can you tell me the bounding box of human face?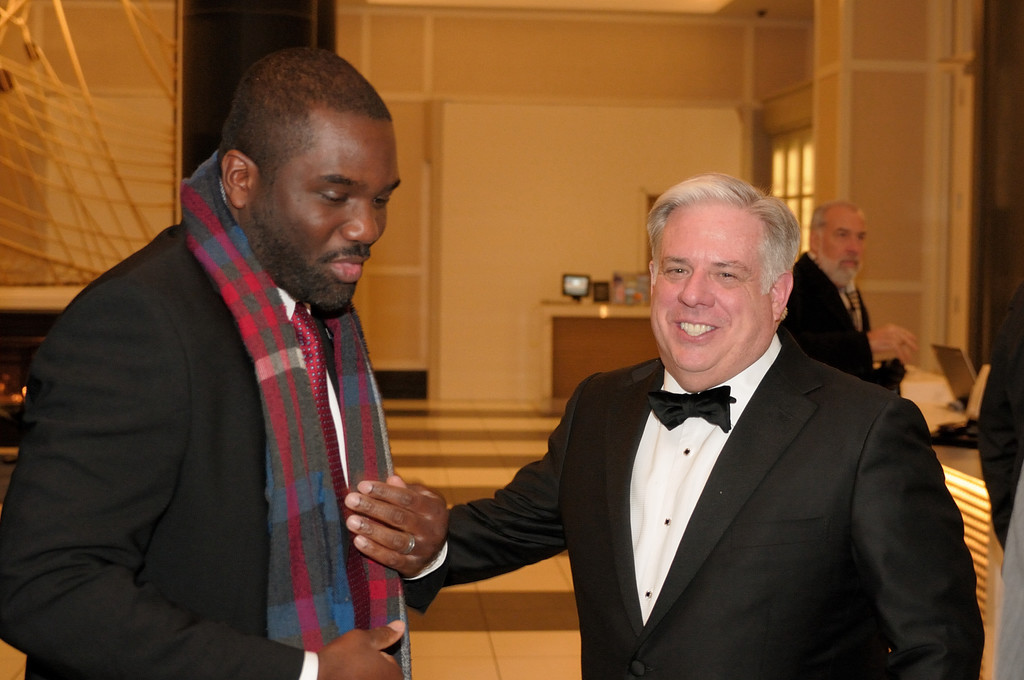
815,210,864,289.
